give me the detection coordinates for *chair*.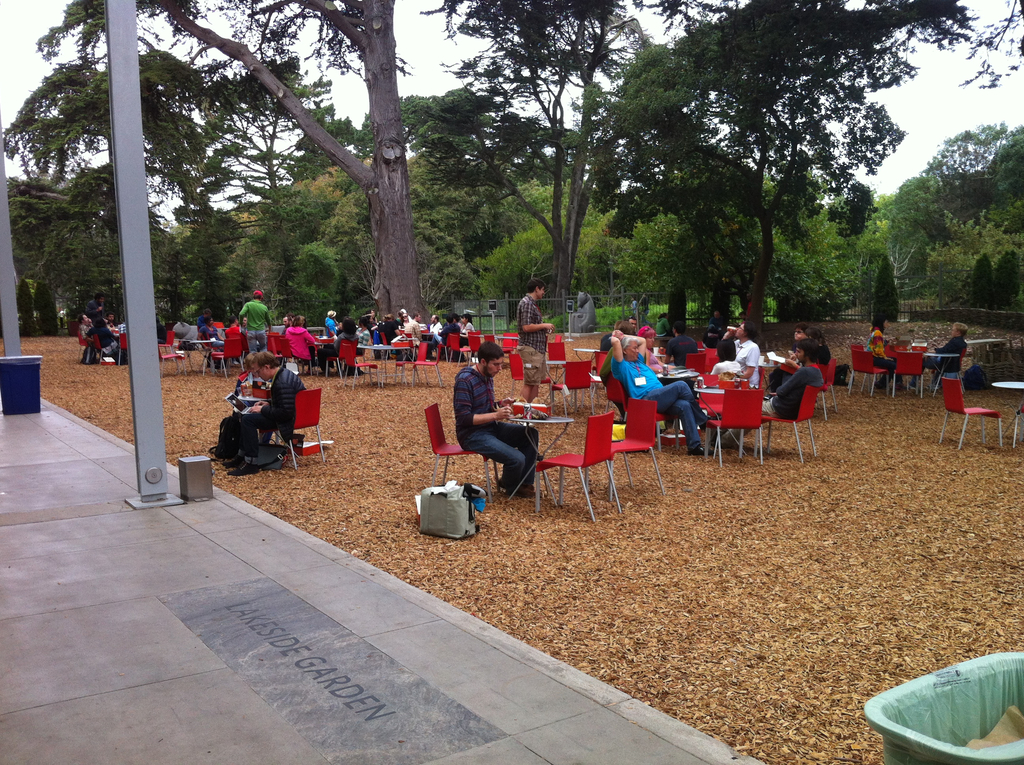
(x1=348, y1=343, x2=380, y2=393).
